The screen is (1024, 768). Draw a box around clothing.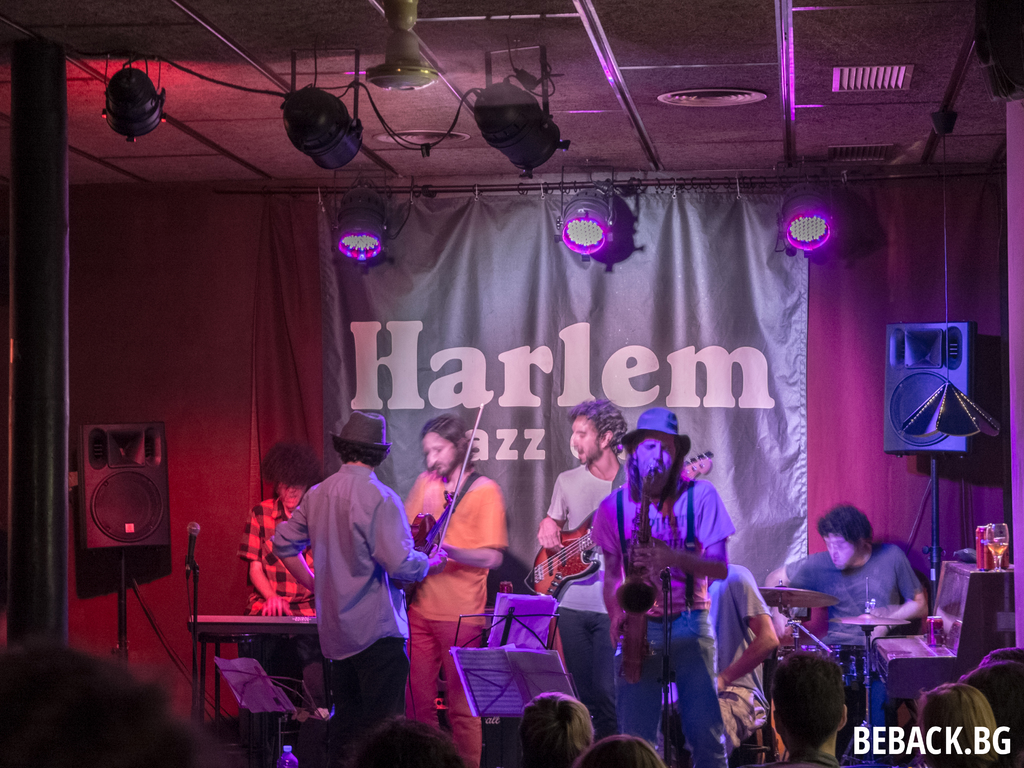
(x1=699, y1=554, x2=772, y2=688).
